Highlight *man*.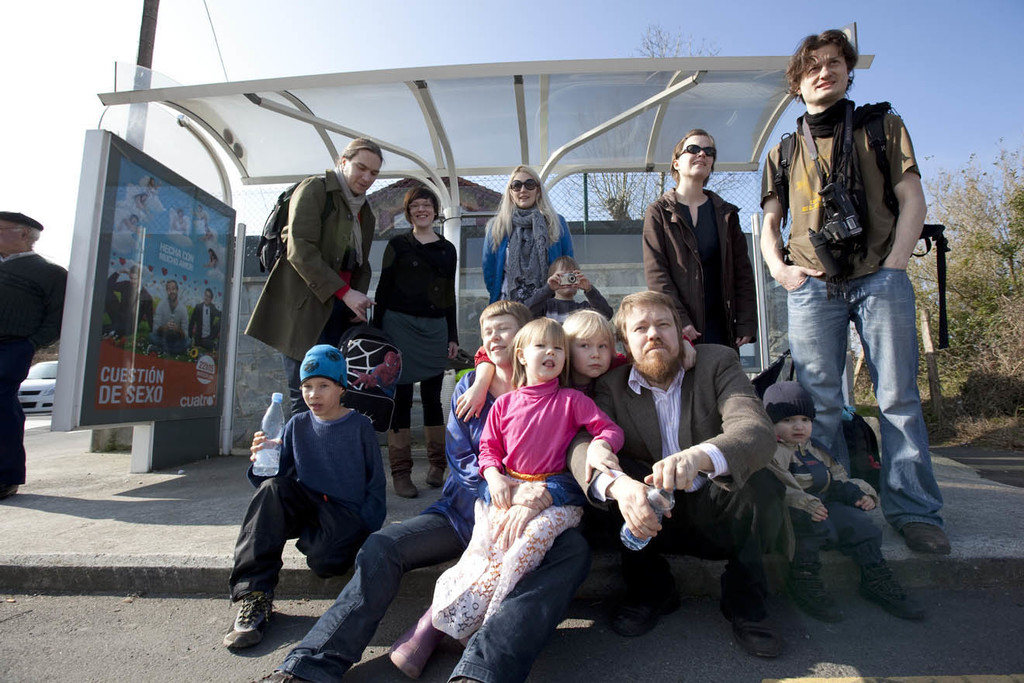
Highlighted region: rect(751, 40, 950, 581).
